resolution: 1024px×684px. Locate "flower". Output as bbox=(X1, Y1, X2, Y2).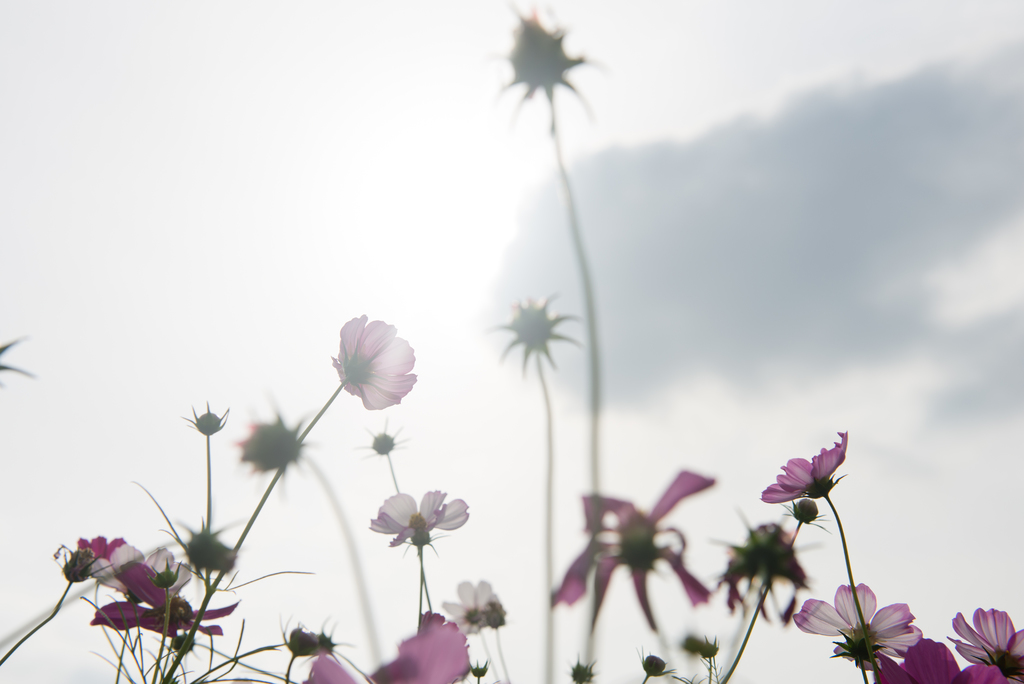
bbox=(788, 578, 919, 673).
